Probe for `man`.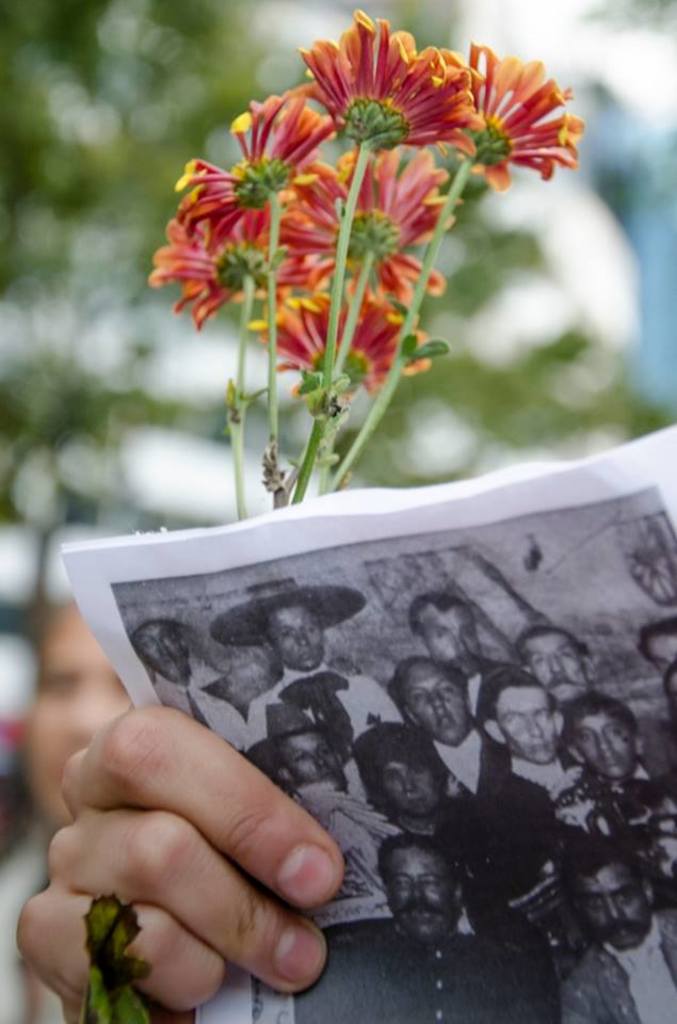
Probe result: detection(566, 835, 676, 1023).
